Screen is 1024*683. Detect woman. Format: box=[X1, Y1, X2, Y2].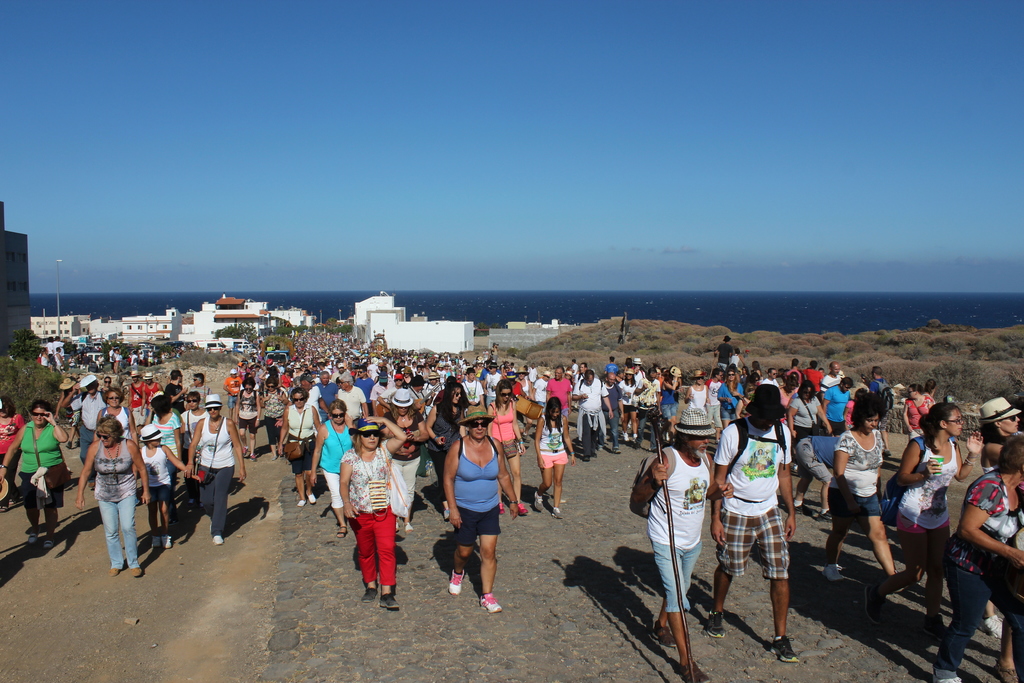
box=[415, 381, 480, 519].
